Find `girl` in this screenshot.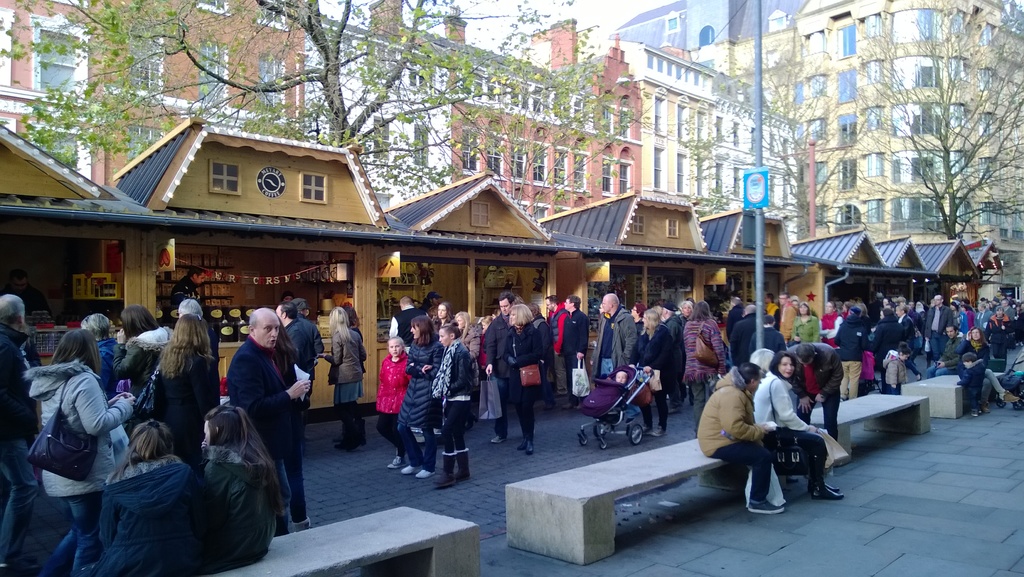
The bounding box for `girl` is [left=372, top=335, right=410, bottom=474].
